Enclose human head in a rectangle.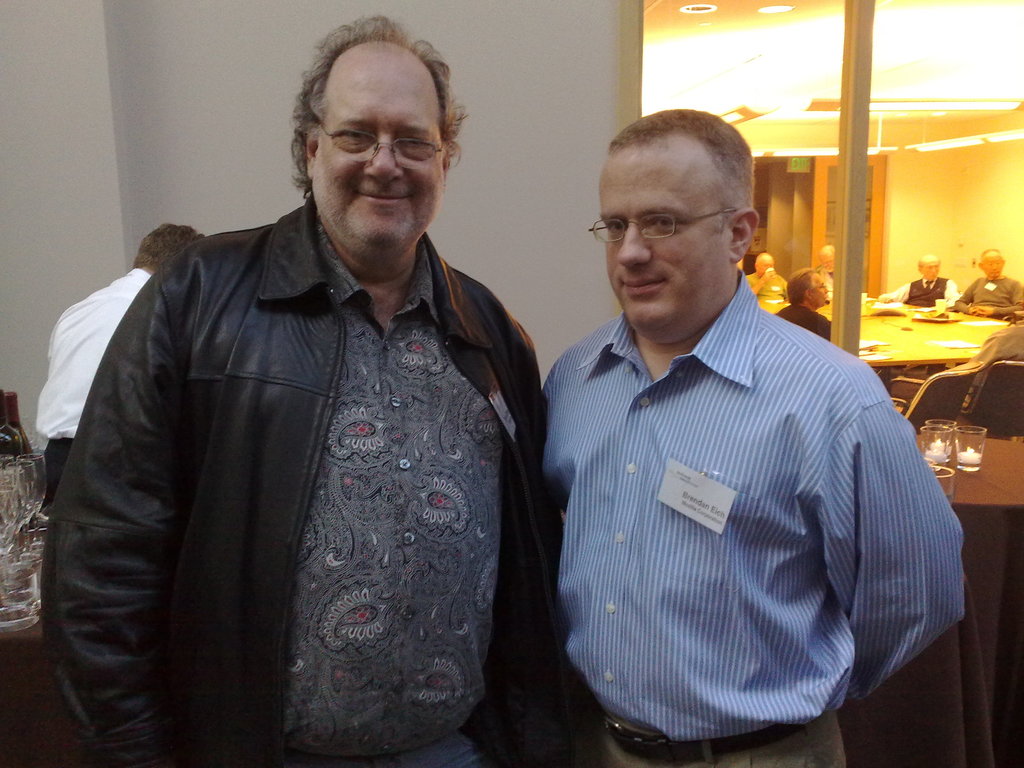
<region>291, 19, 447, 273</region>.
